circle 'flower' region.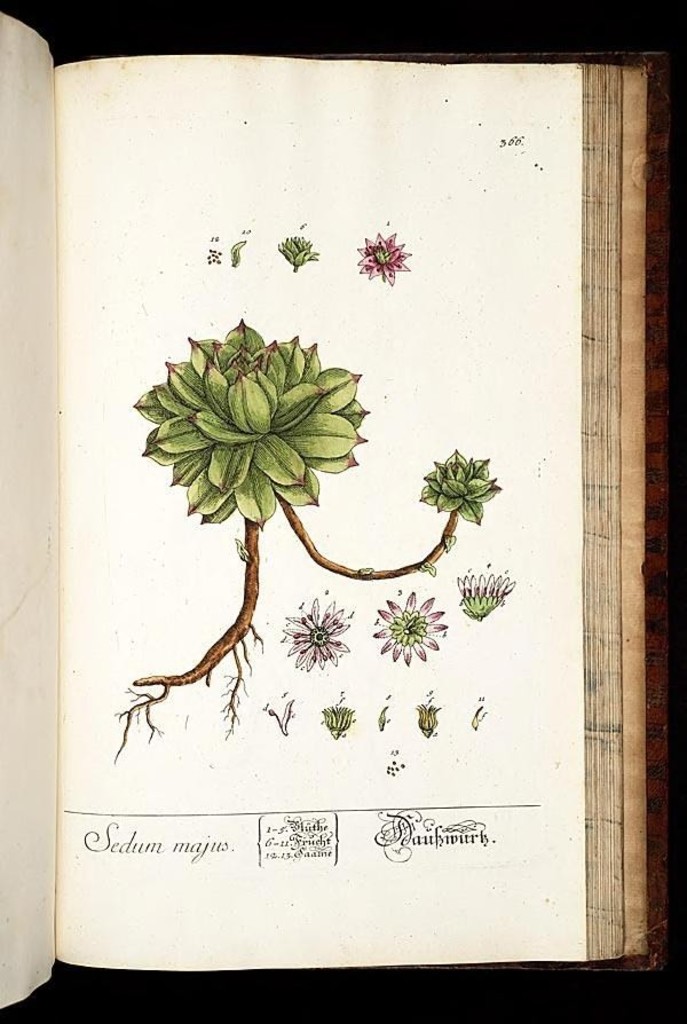
Region: left=352, top=236, right=412, bottom=294.
